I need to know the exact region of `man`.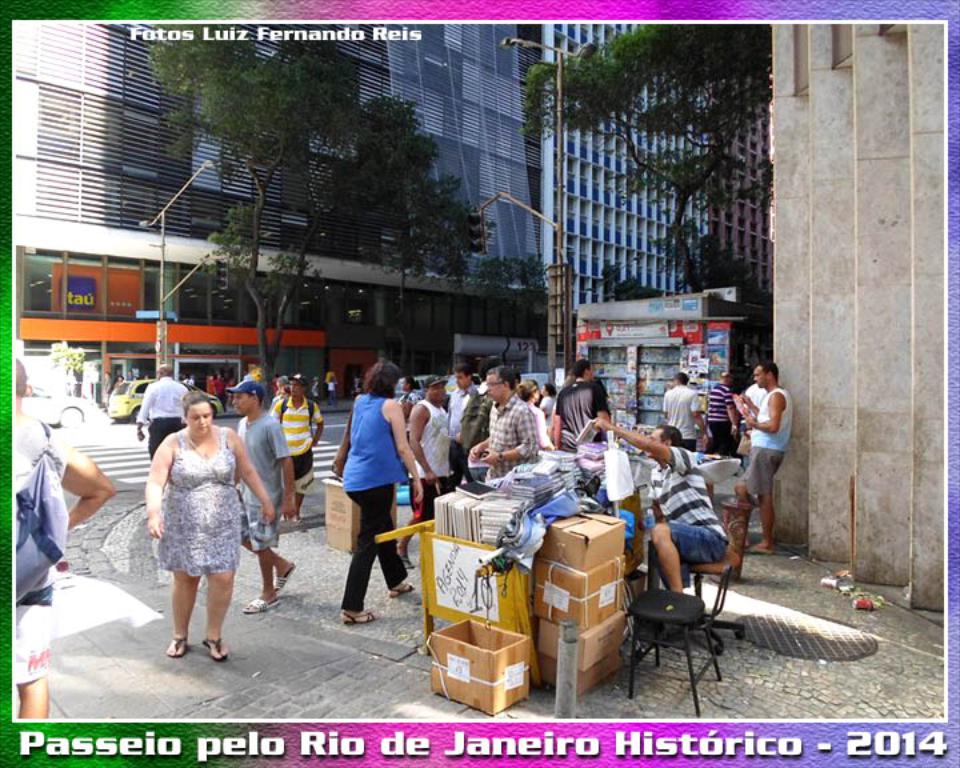
Region: x1=709 y1=371 x2=744 y2=443.
